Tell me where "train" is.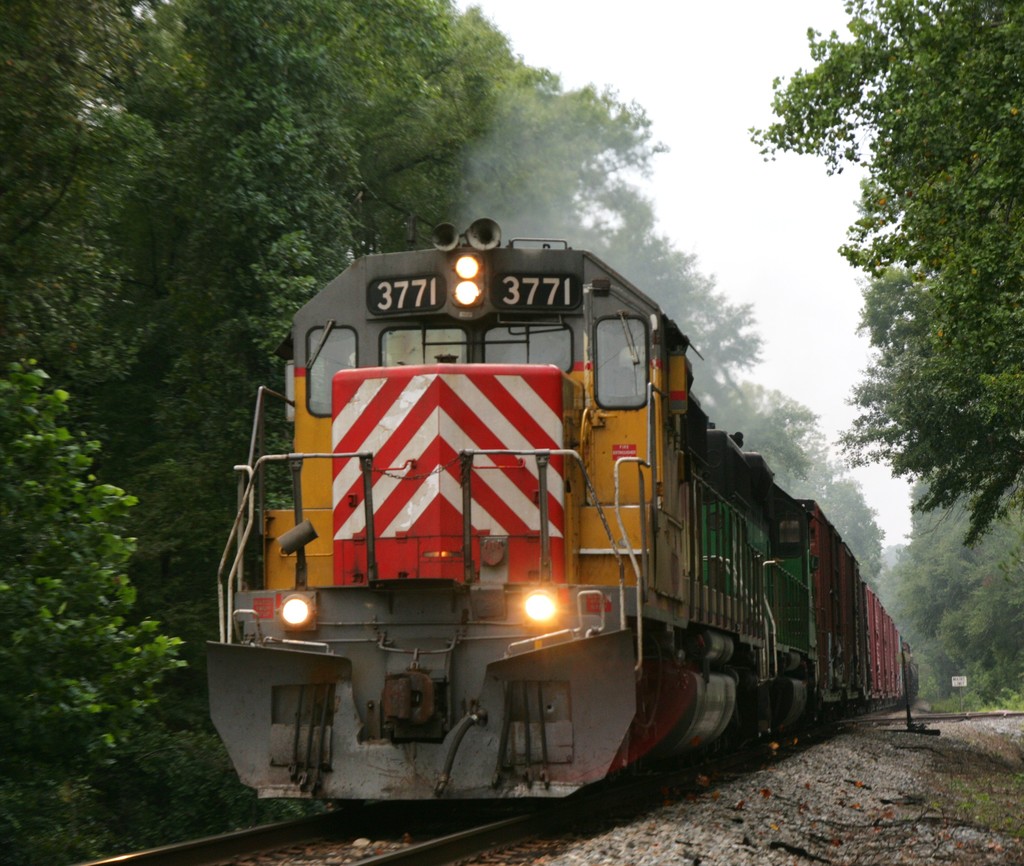
"train" is at [left=207, top=218, right=924, bottom=832].
